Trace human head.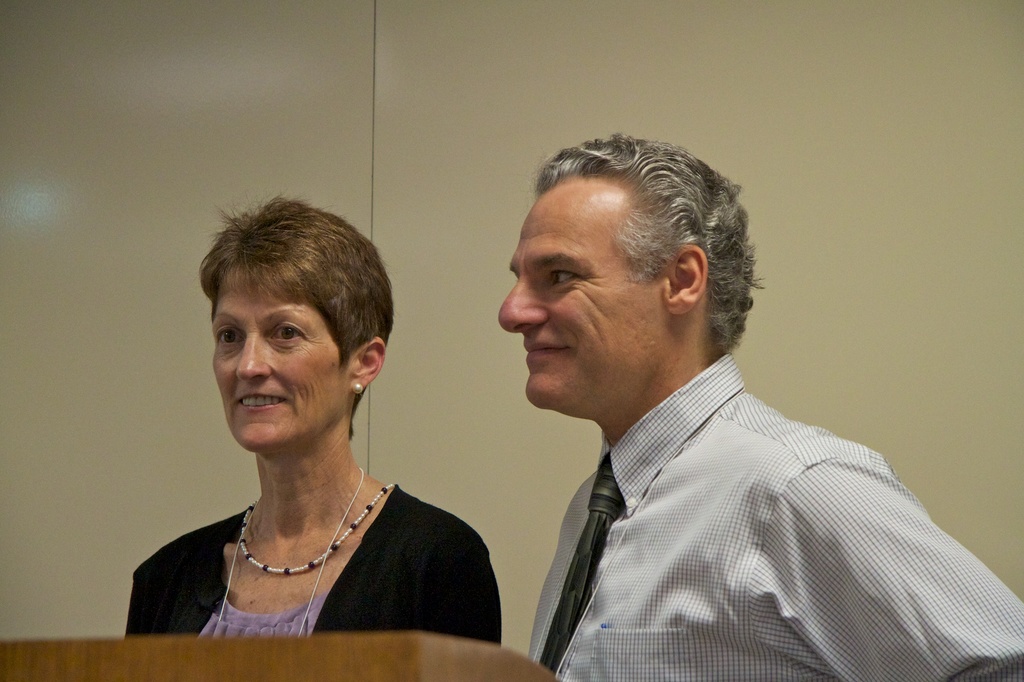
Traced to bbox(204, 183, 379, 427).
